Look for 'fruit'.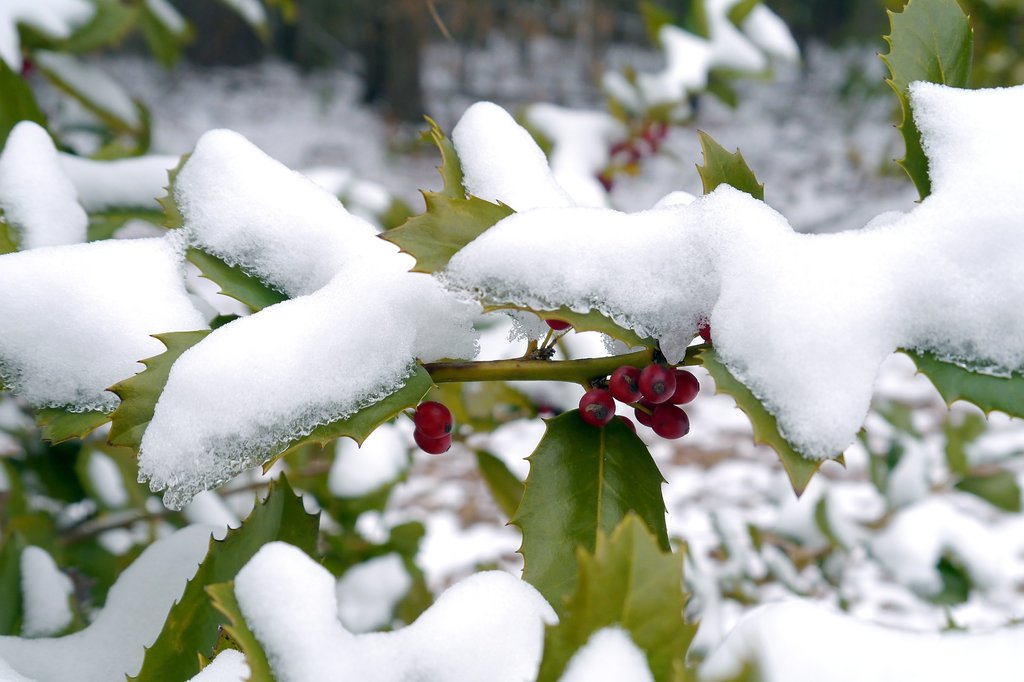
Found: left=694, top=321, right=714, bottom=343.
